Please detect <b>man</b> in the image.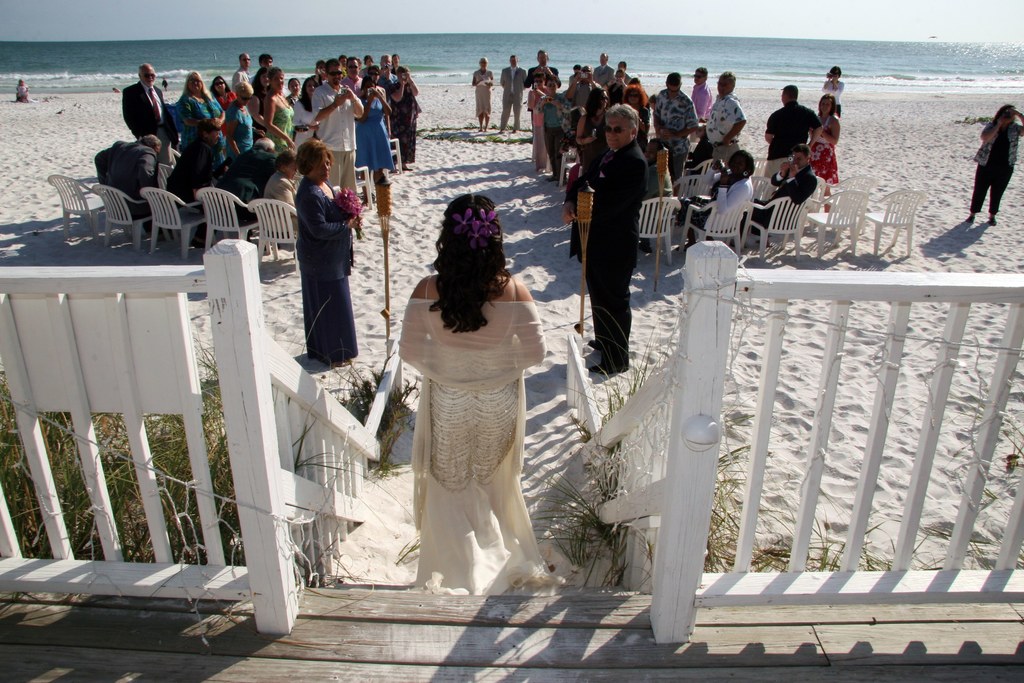
{"x1": 566, "y1": 64, "x2": 601, "y2": 108}.
